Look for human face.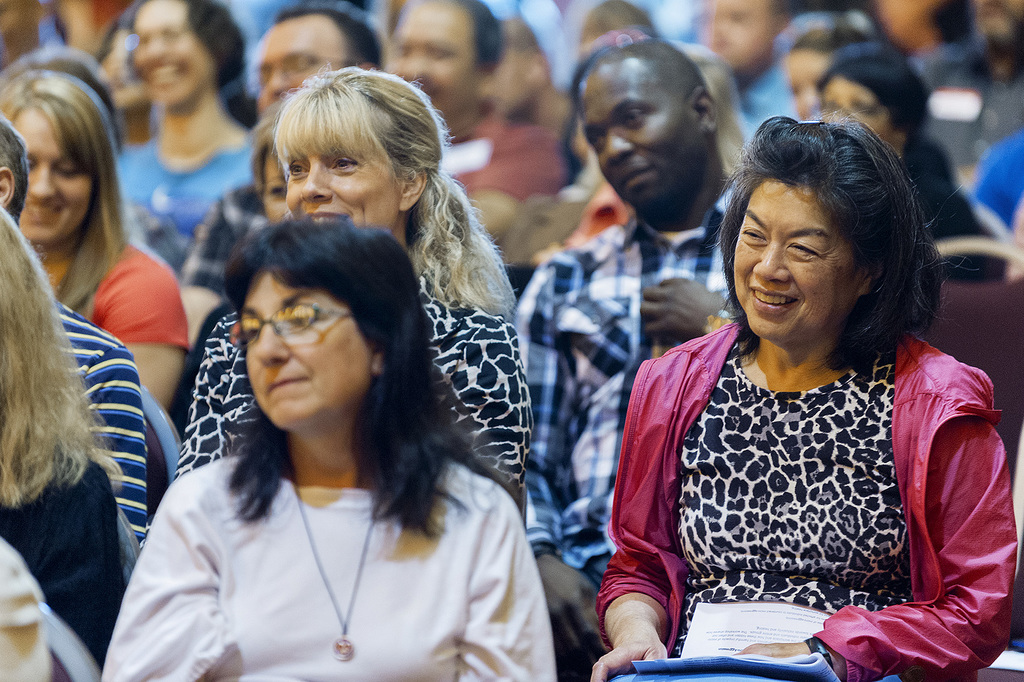
Found: 234:269:369:433.
